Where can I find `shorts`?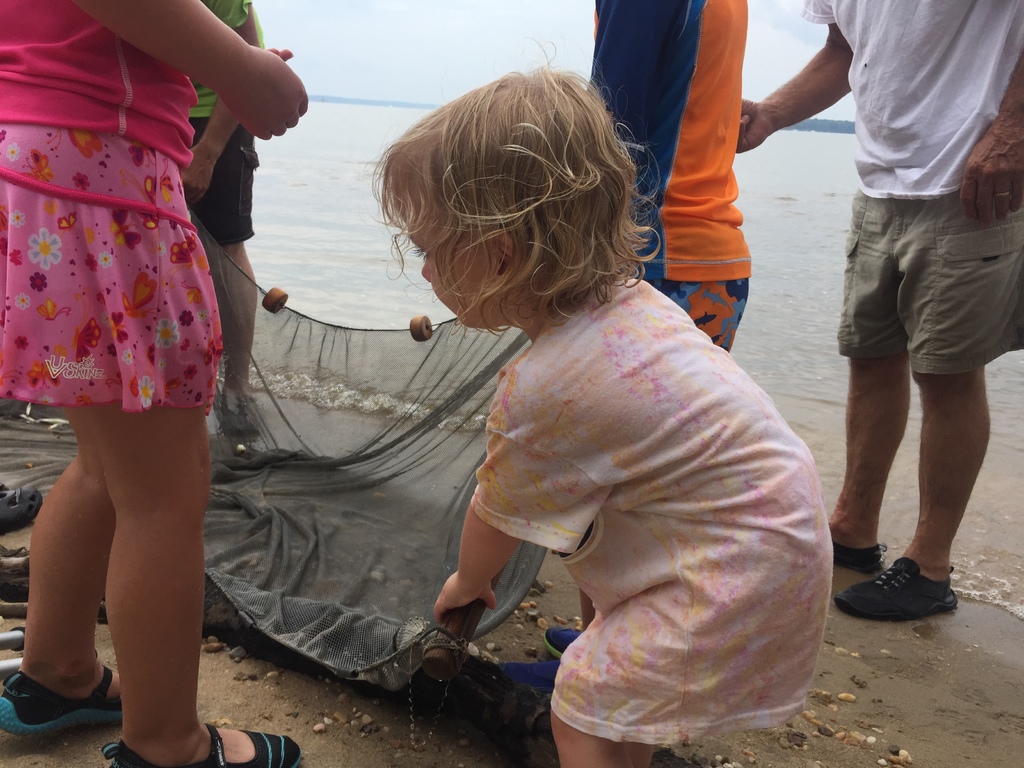
You can find it at Rect(193, 128, 260, 252).
